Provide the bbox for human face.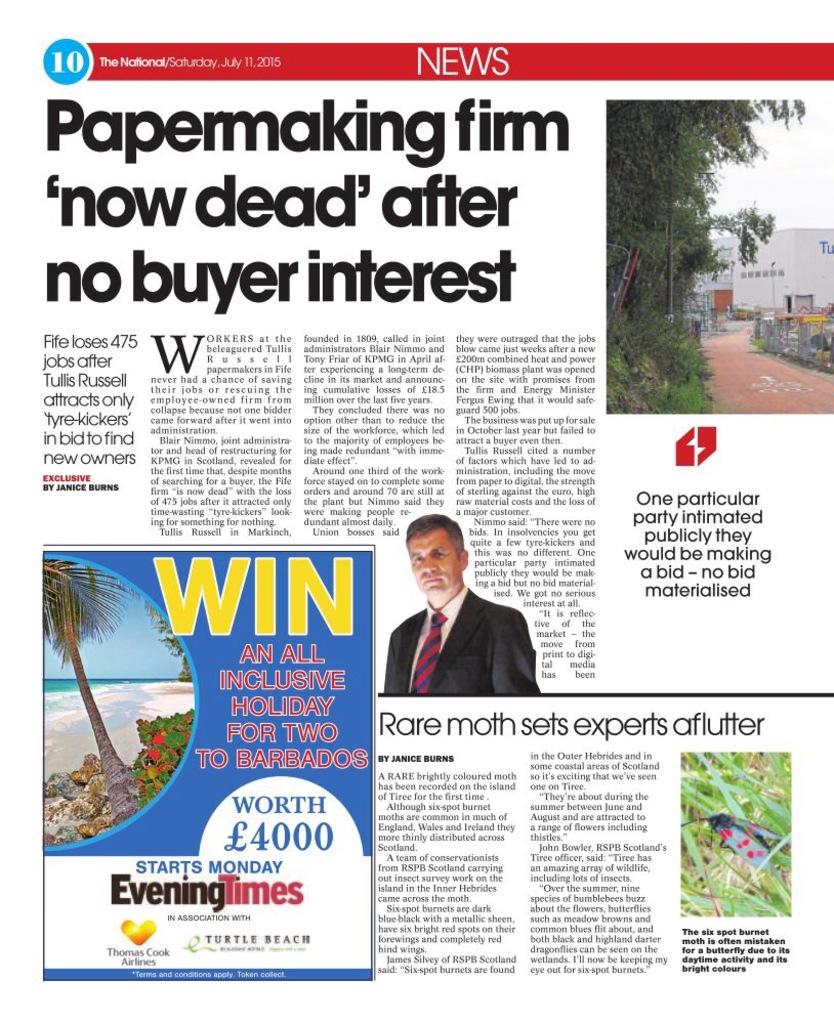
<bbox>409, 526, 460, 604</bbox>.
